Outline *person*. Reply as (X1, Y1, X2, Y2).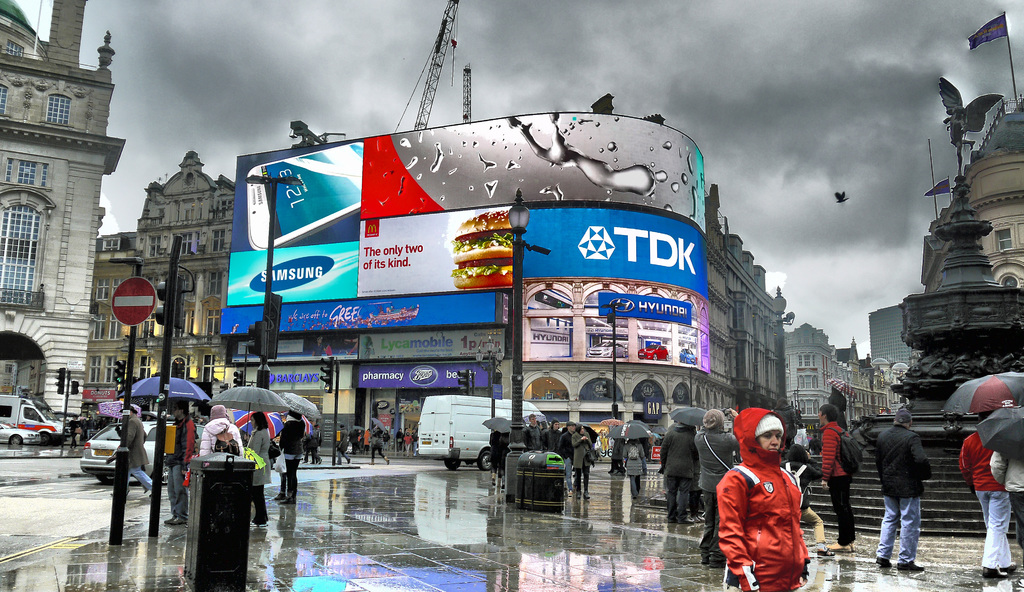
(164, 395, 201, 526).
